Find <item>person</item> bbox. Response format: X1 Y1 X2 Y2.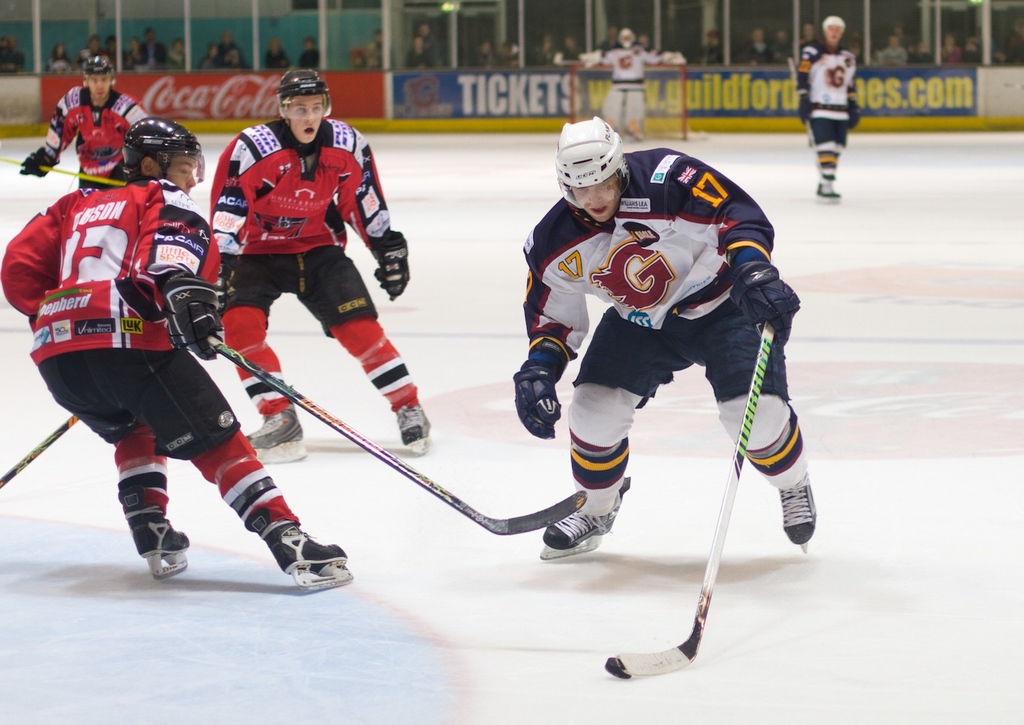
509 113 817 550.
